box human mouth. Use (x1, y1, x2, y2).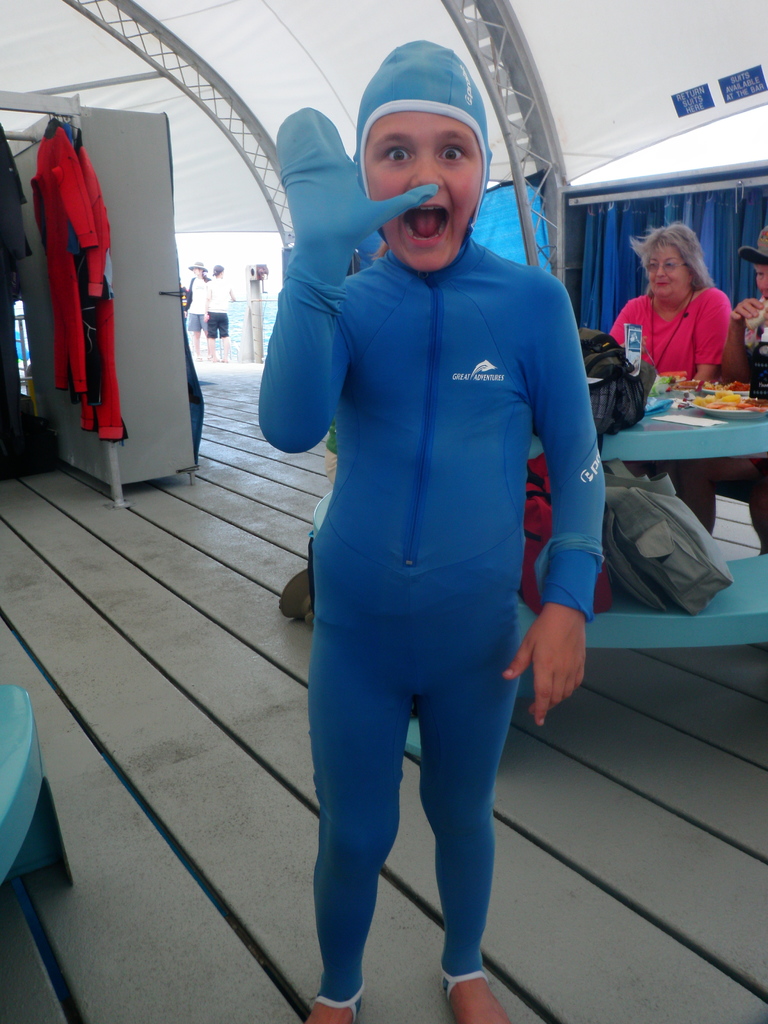
(397, 200, 449, 244).
